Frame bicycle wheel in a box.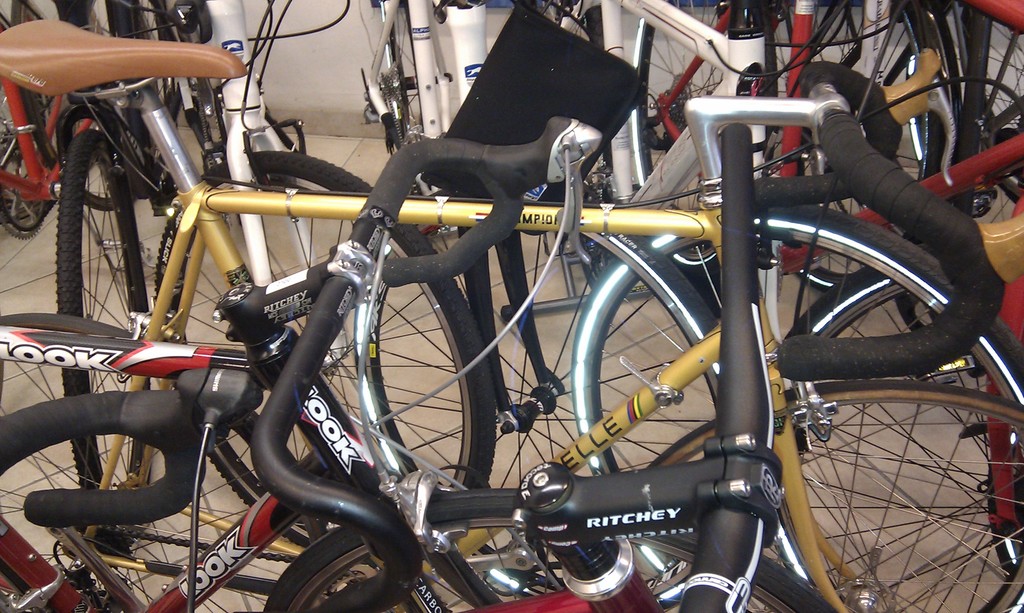
728 0 951 293.
